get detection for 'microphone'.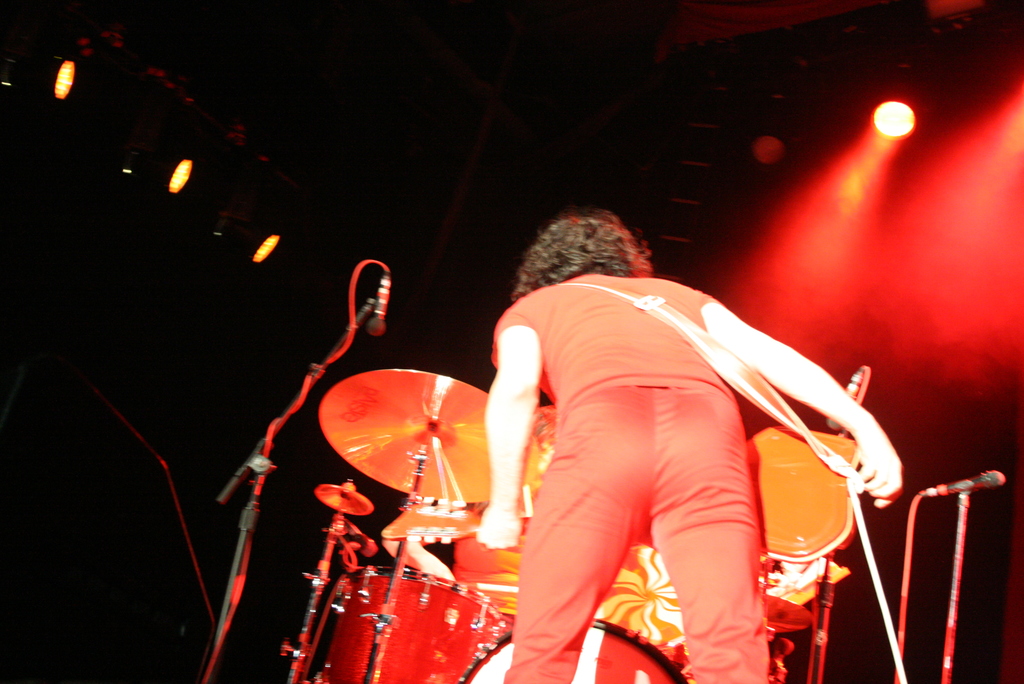
Detection: [924, 473, 1009, 500].
